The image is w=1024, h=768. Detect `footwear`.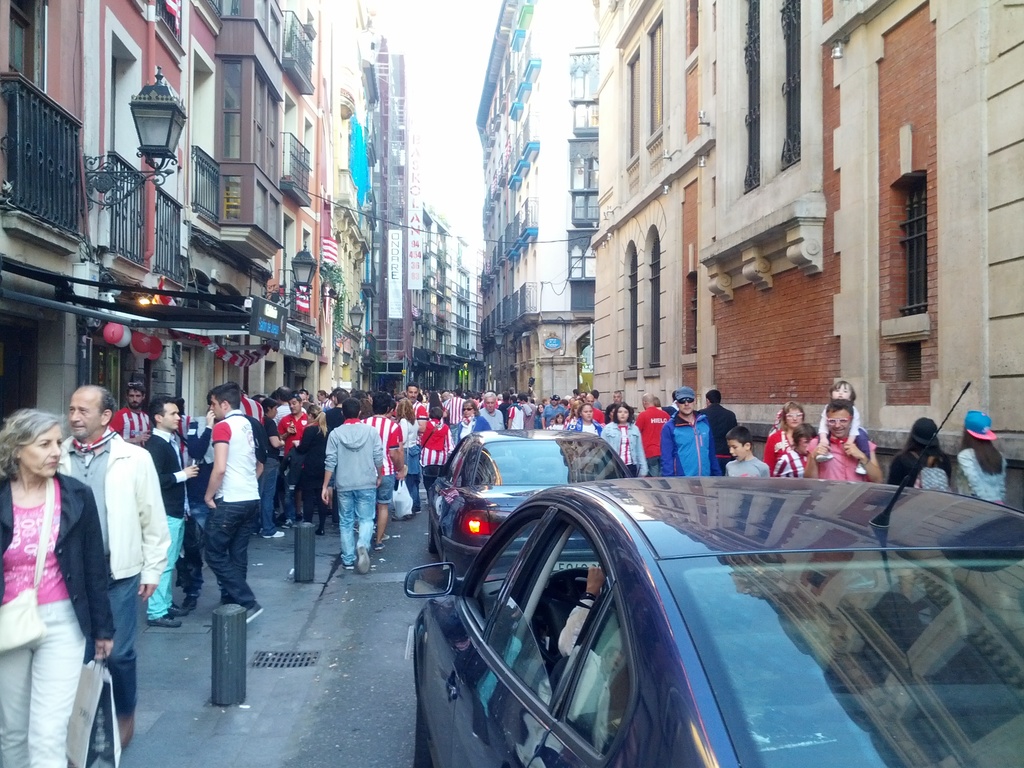
Detection: region(167, 605, 187, 617).
